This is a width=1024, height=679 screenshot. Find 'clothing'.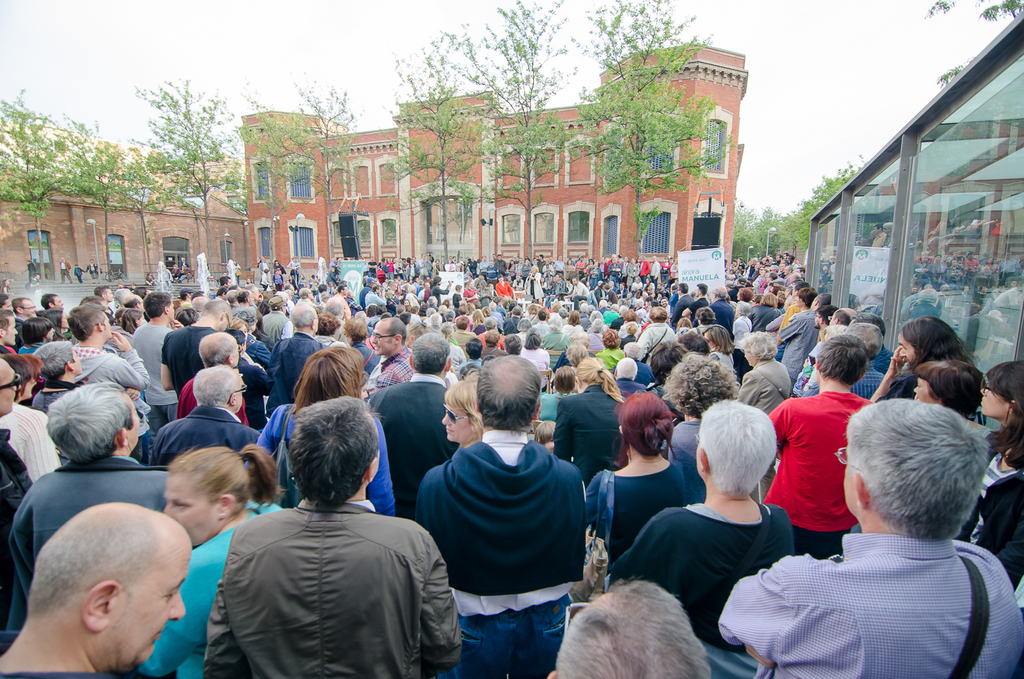
Bounding box: [143,327,173,432].
